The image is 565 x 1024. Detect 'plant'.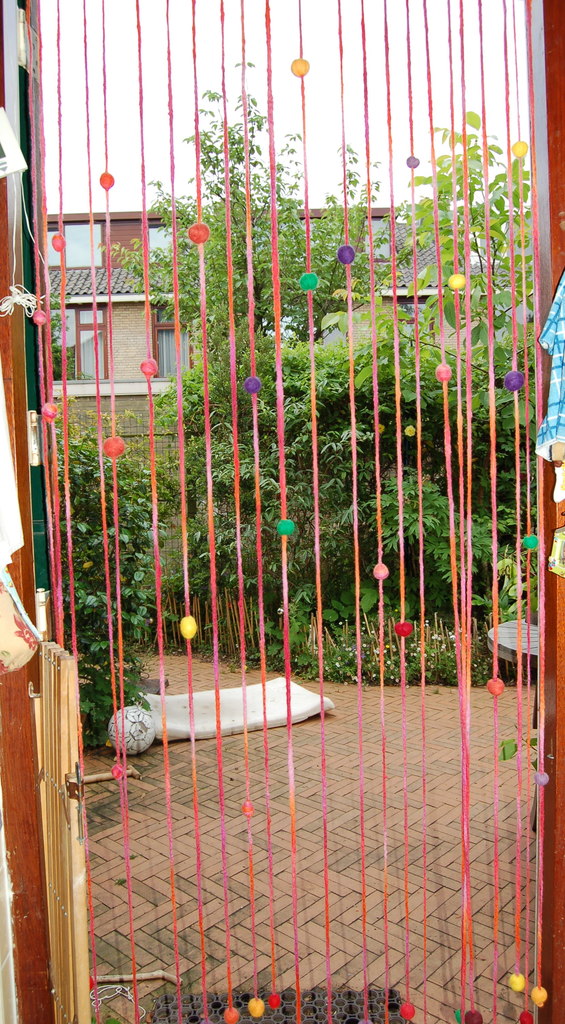
Detection: 124 307 559 686.
